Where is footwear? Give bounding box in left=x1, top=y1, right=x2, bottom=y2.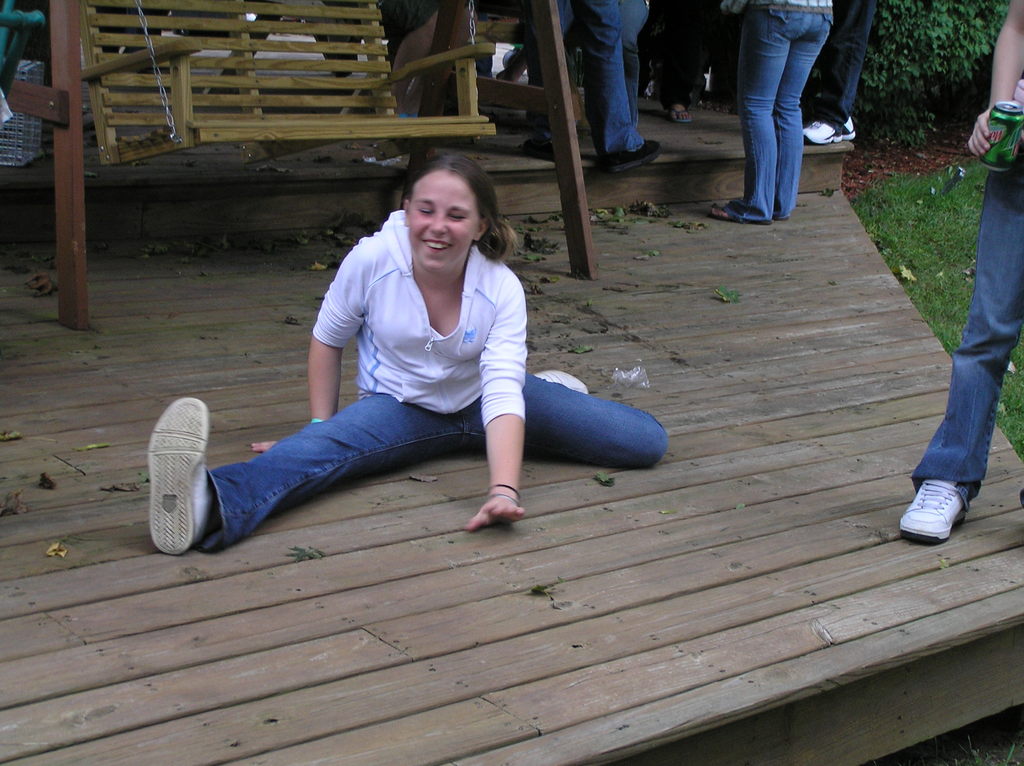
left=895, top=478, right=972, bottom=544.
